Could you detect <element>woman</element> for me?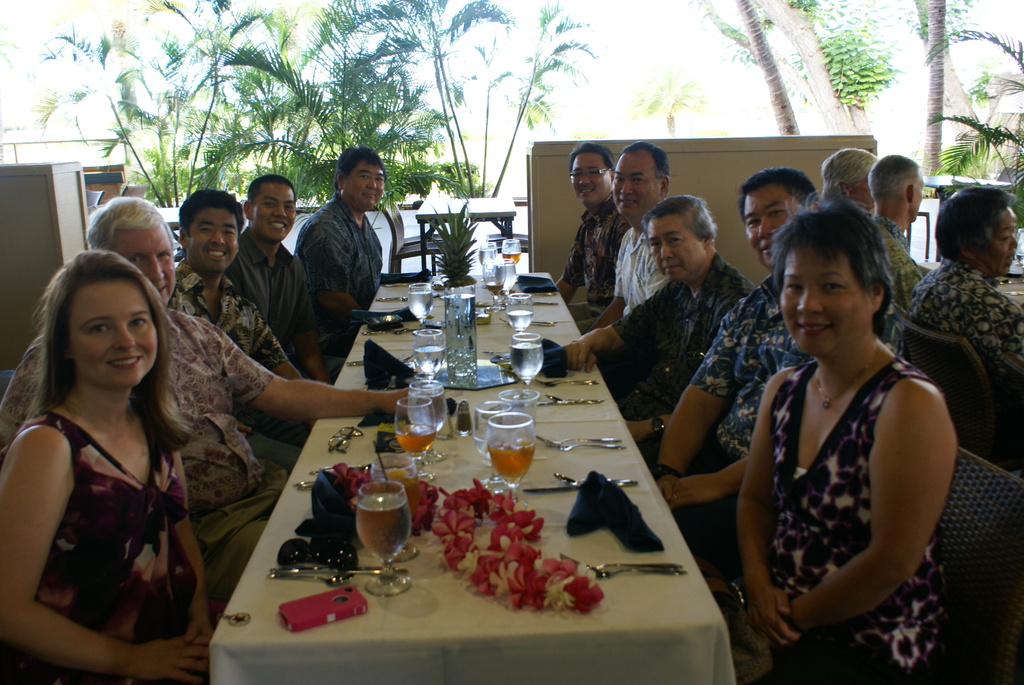
Detection result: pyautogui.locateOnScreen(730, 188, 964, 680).
